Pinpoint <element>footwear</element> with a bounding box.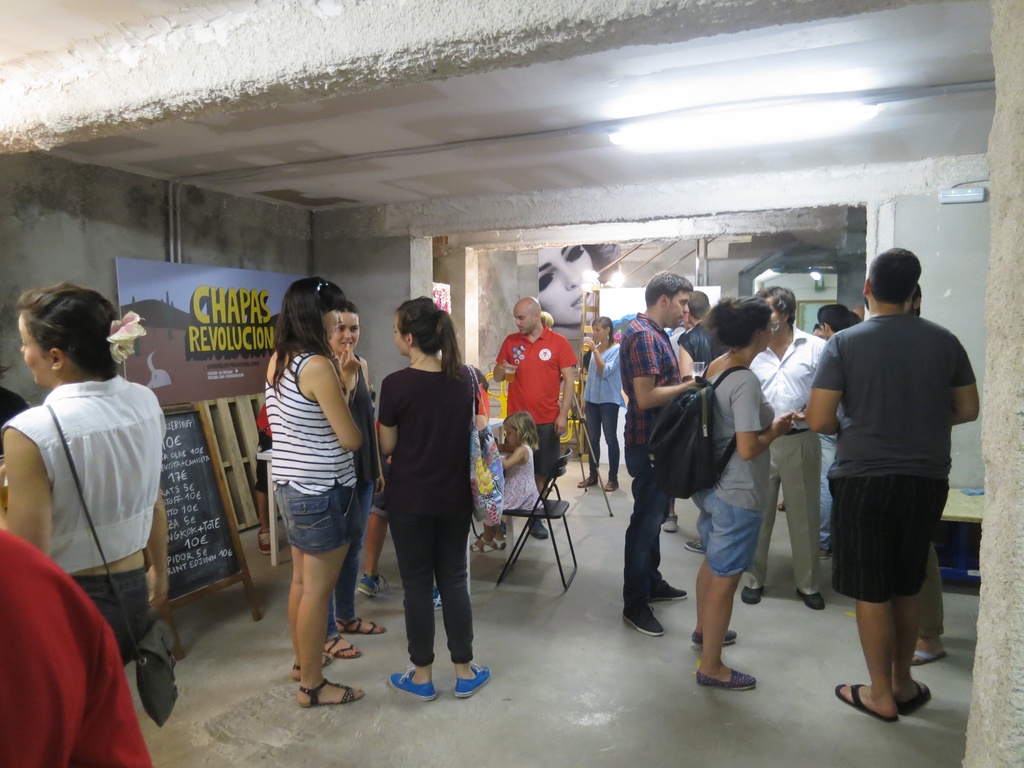
(358,574,382,600).
